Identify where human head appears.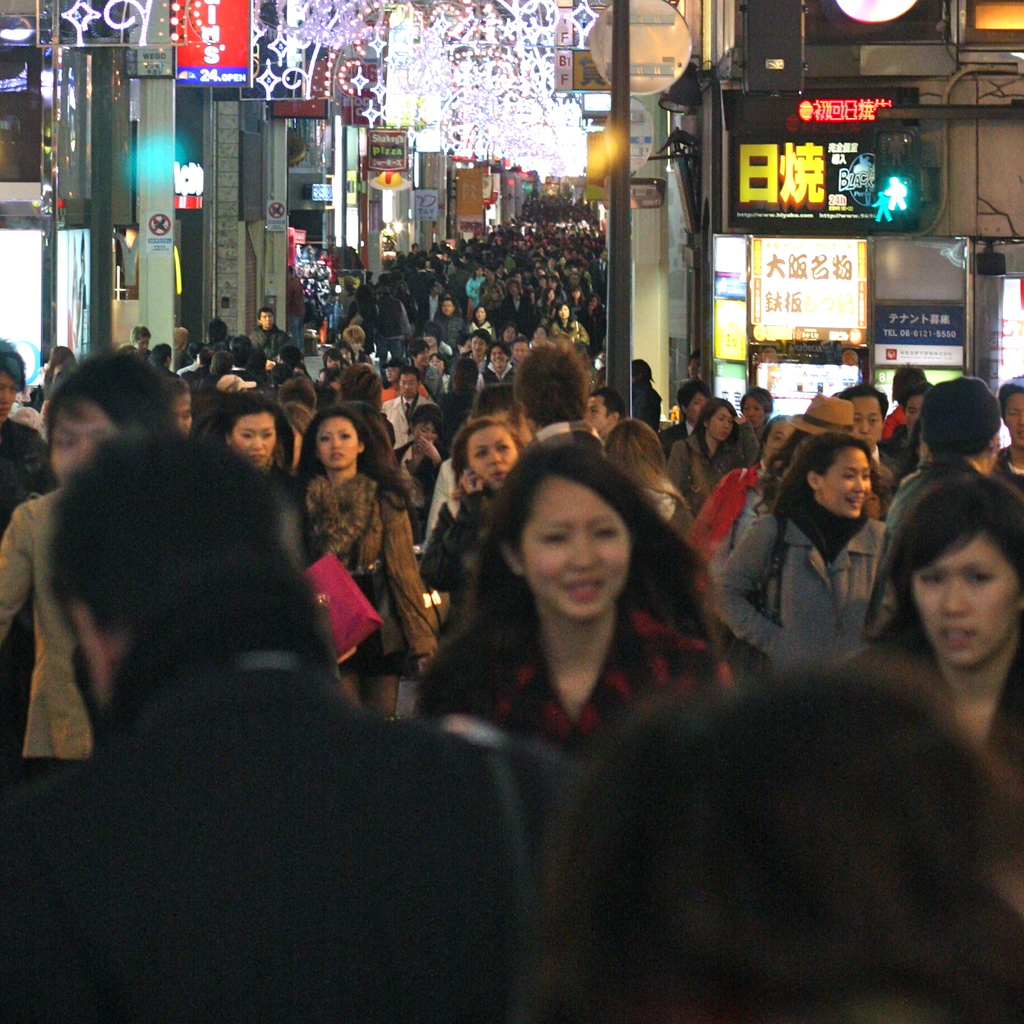
Appears at 698/396/730/442.
